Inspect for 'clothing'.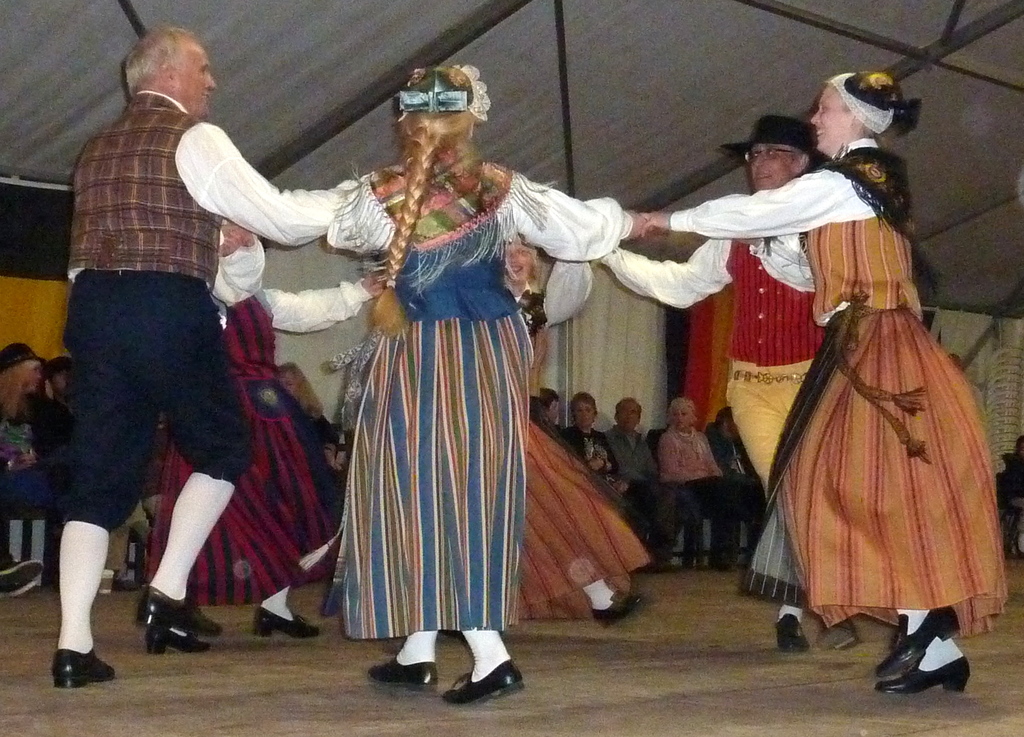
Inspection: <region>394, 628, 436, 670</region>.
